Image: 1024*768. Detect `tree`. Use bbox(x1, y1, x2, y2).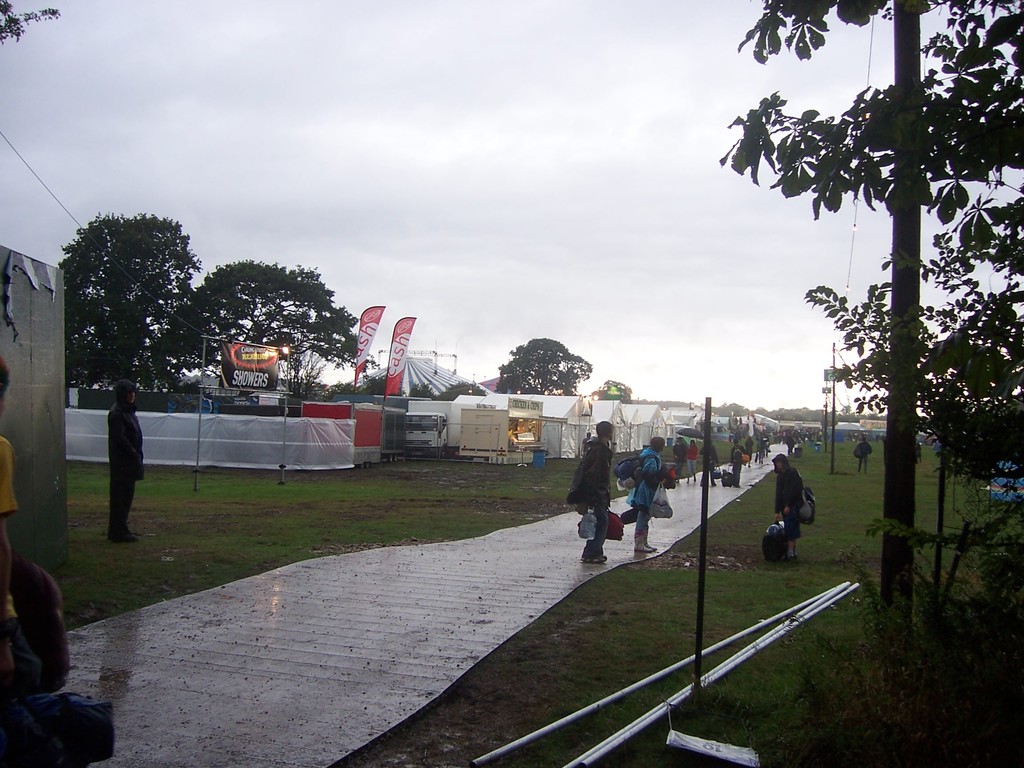
bbox(0, 0, 60, 46).
